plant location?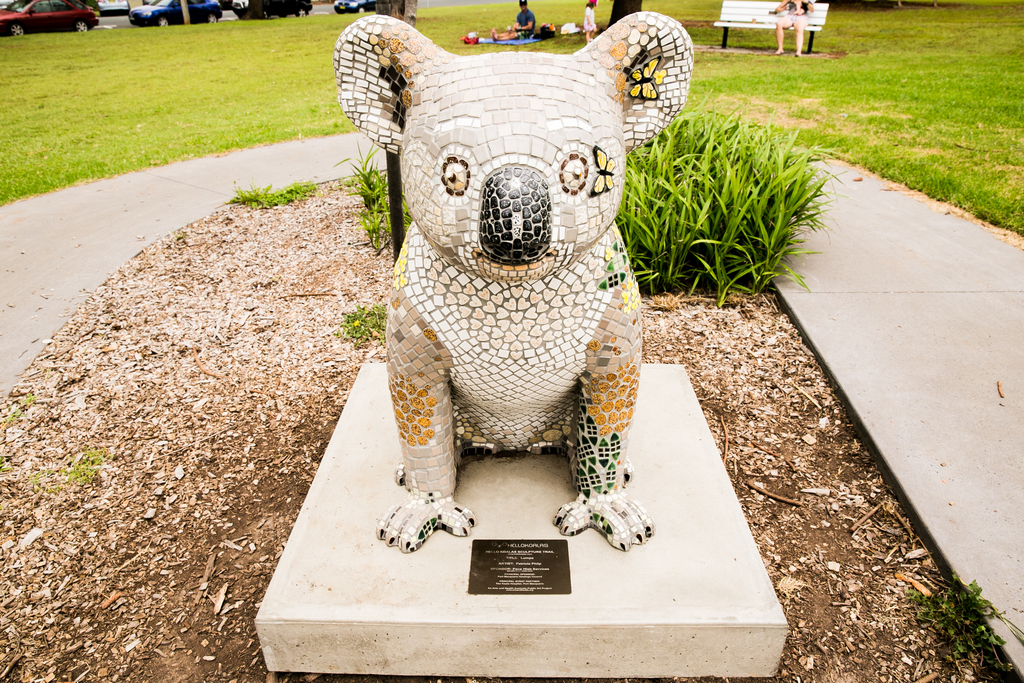
left=335, top=293, right=397, bottom=345
